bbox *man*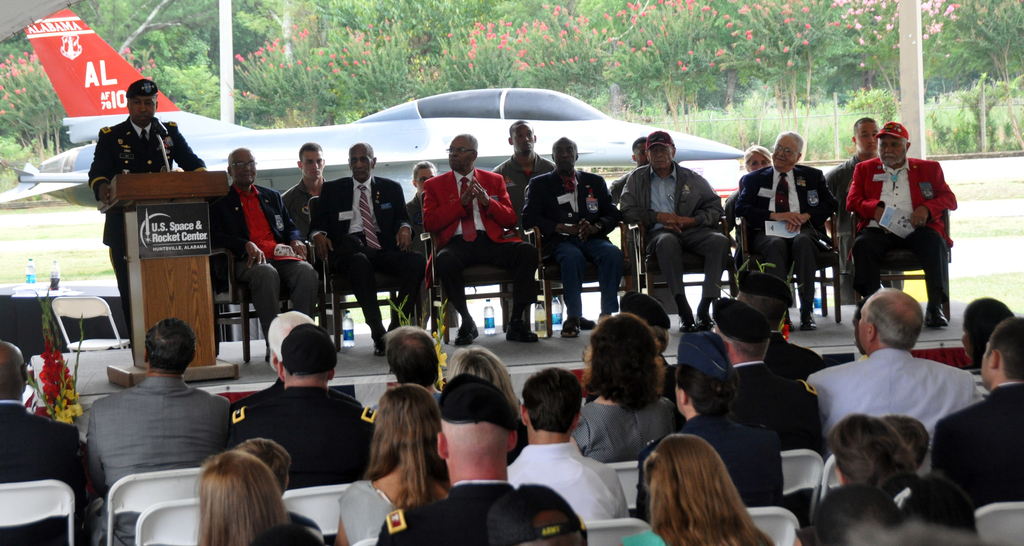
x1=845, y1=137, x2=962, y2=320
